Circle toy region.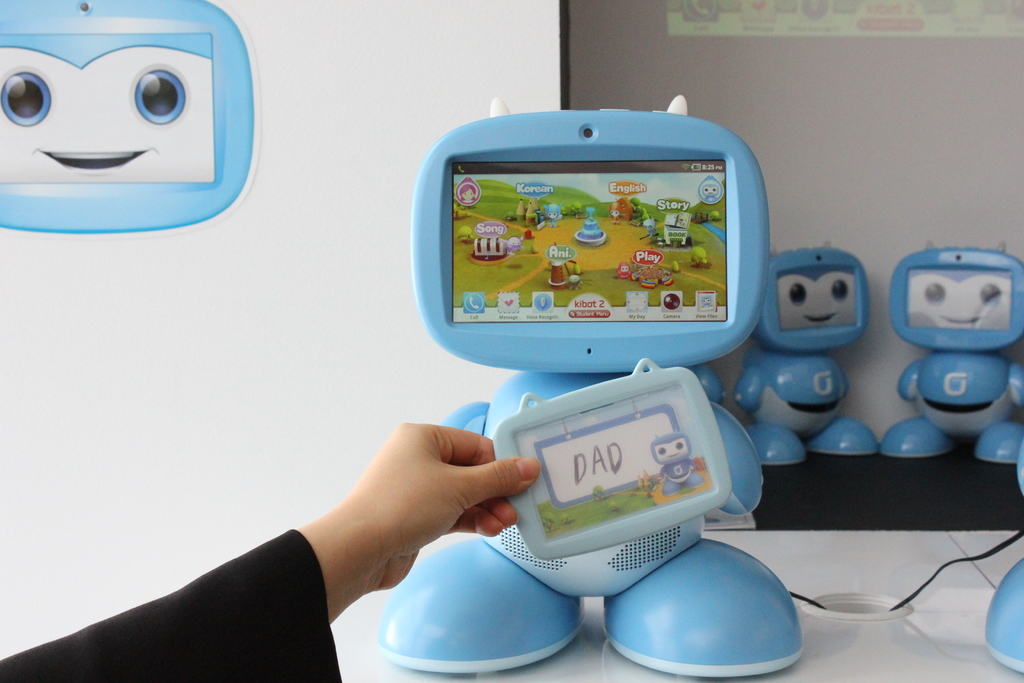
Region: locate(730, 239, 882, 472).
